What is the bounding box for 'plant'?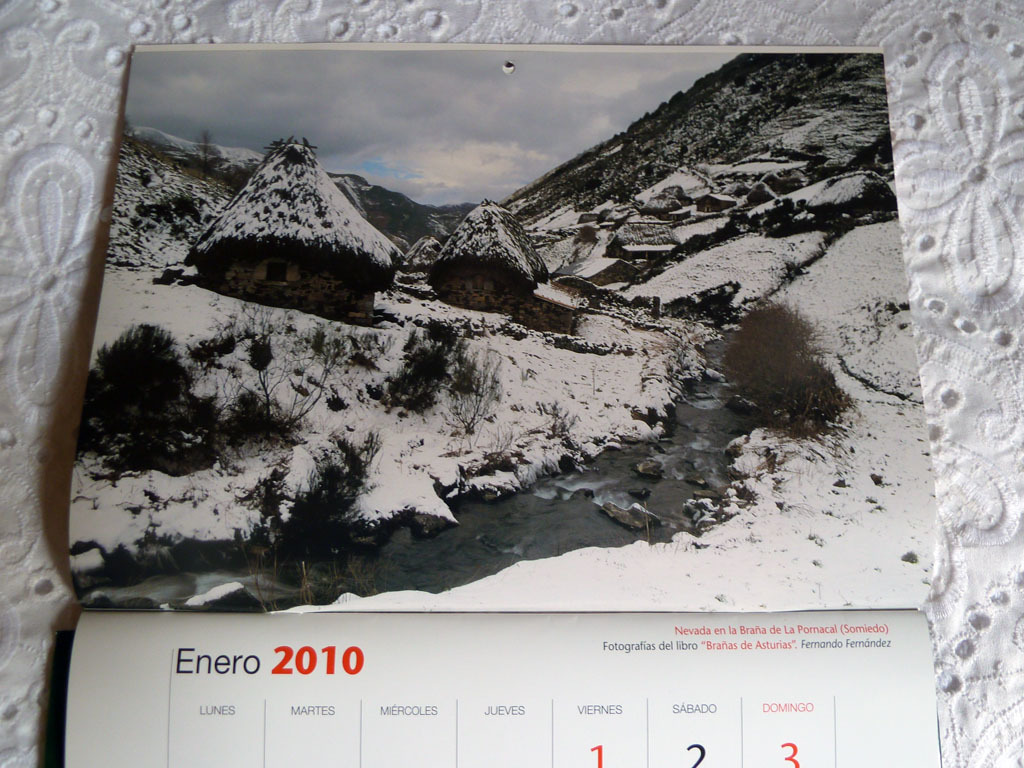
locate(231, 306, 340, 438).
